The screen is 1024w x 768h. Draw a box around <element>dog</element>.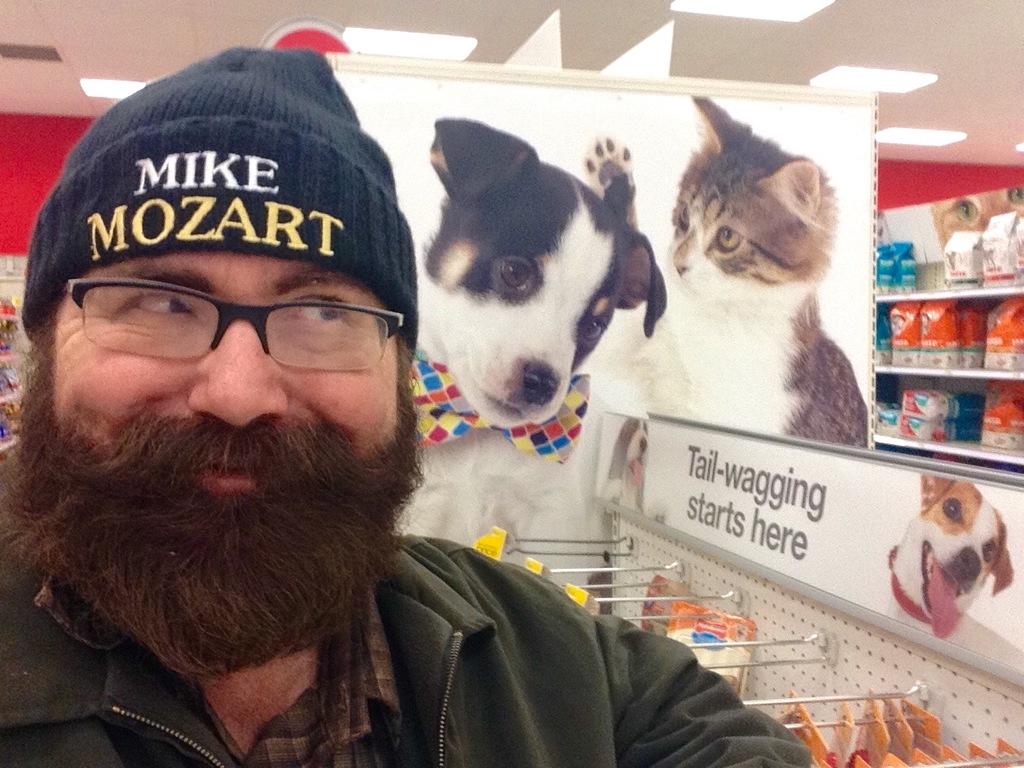
pyautogui.locateOnScreen(414, 112, 666, 424).
